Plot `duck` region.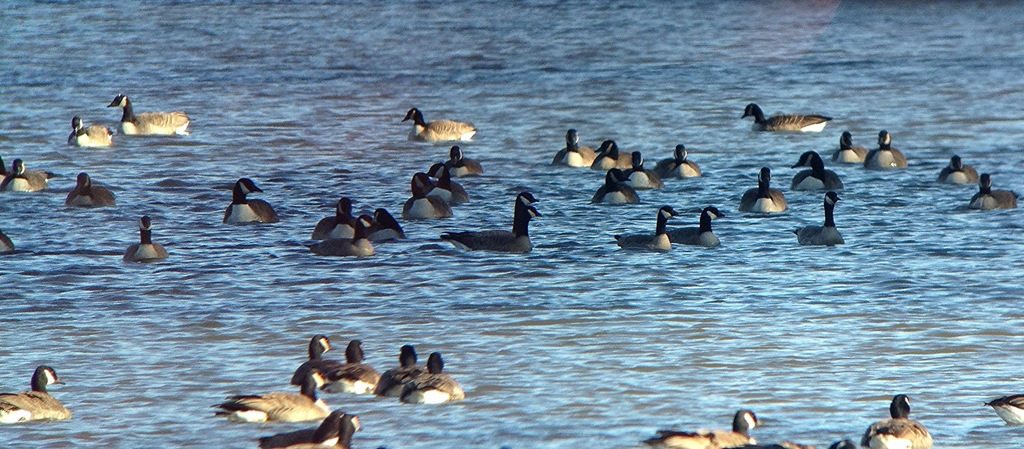
Plotted at select_region(216, 178, 277, 229).
